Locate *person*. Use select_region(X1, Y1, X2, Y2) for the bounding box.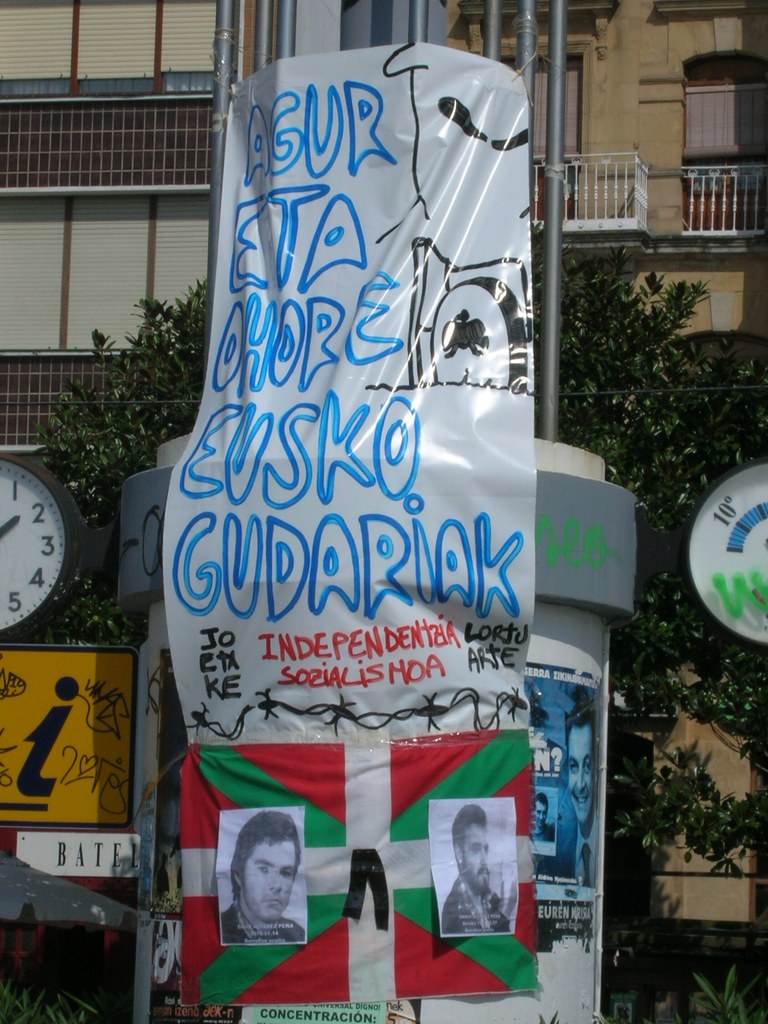
select_region(440, 801, 504, 934).
